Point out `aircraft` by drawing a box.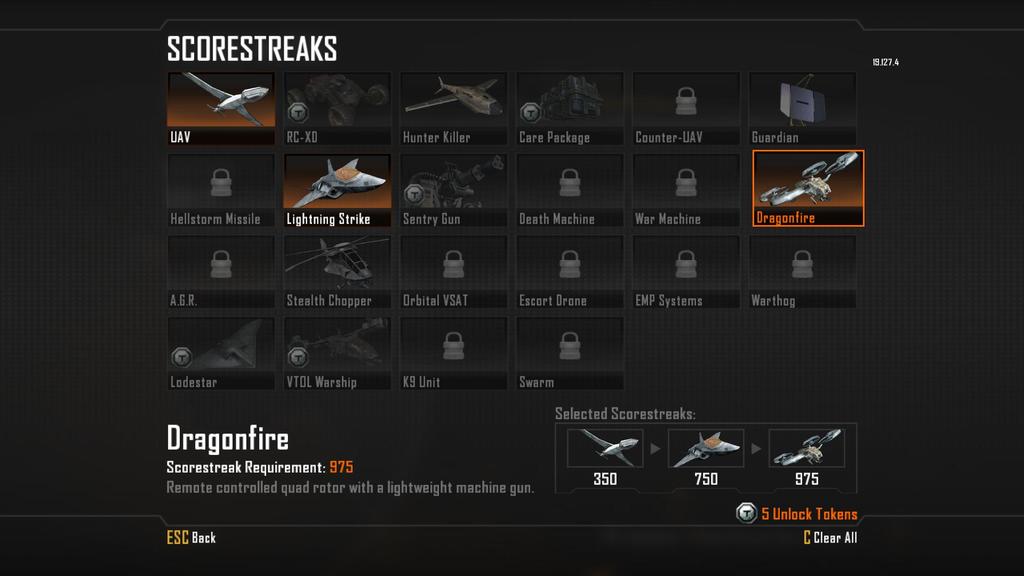
(x1=285, y1=234, x2=390, y2=291).
